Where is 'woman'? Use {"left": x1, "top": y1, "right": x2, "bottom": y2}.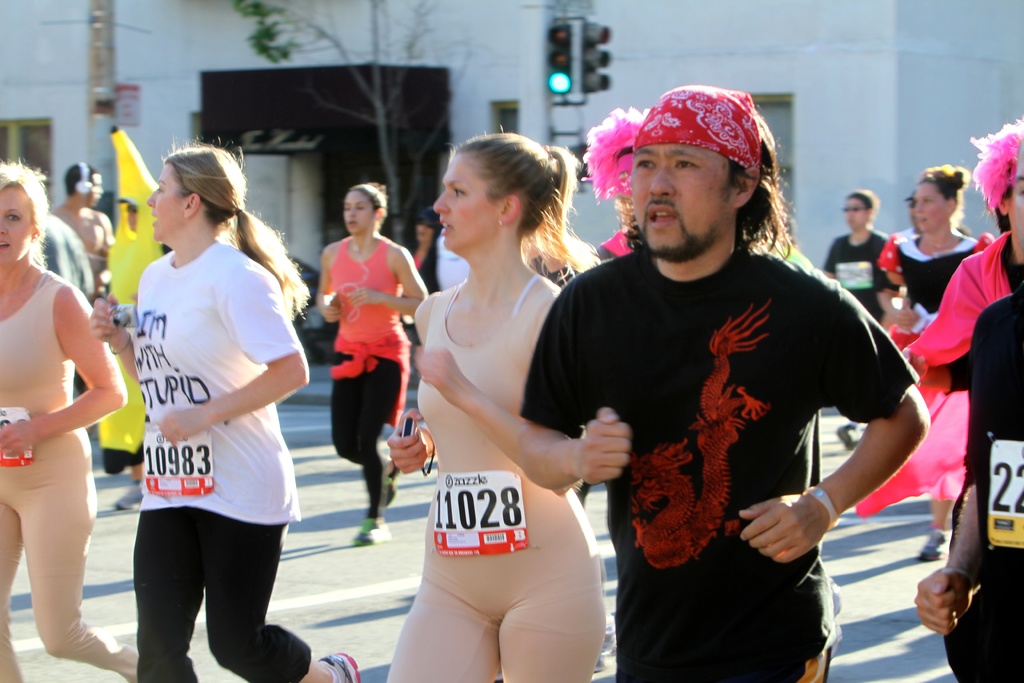
{"left": 386, "top": 128, "right": 621, "bottom": 673}.
